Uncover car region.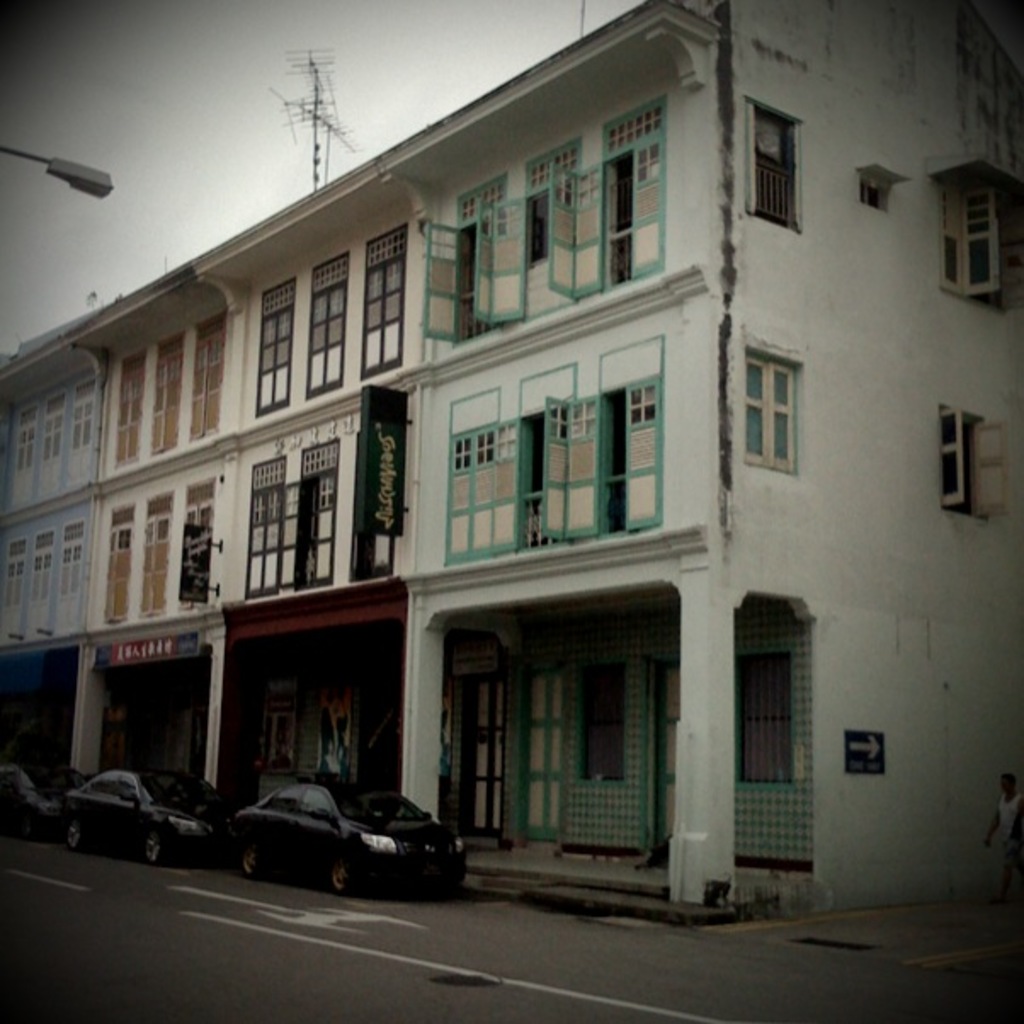
Uncovered: (left=68, top=771, right=235, bottom=871).
